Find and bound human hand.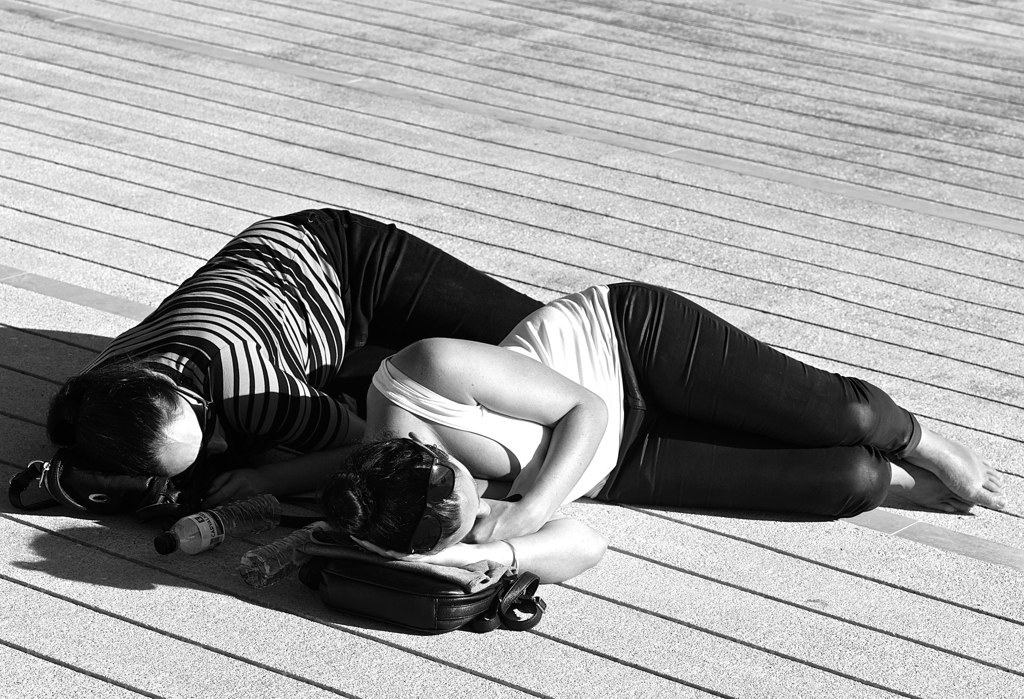
Bound: detection(463, 501, 543, 542).
